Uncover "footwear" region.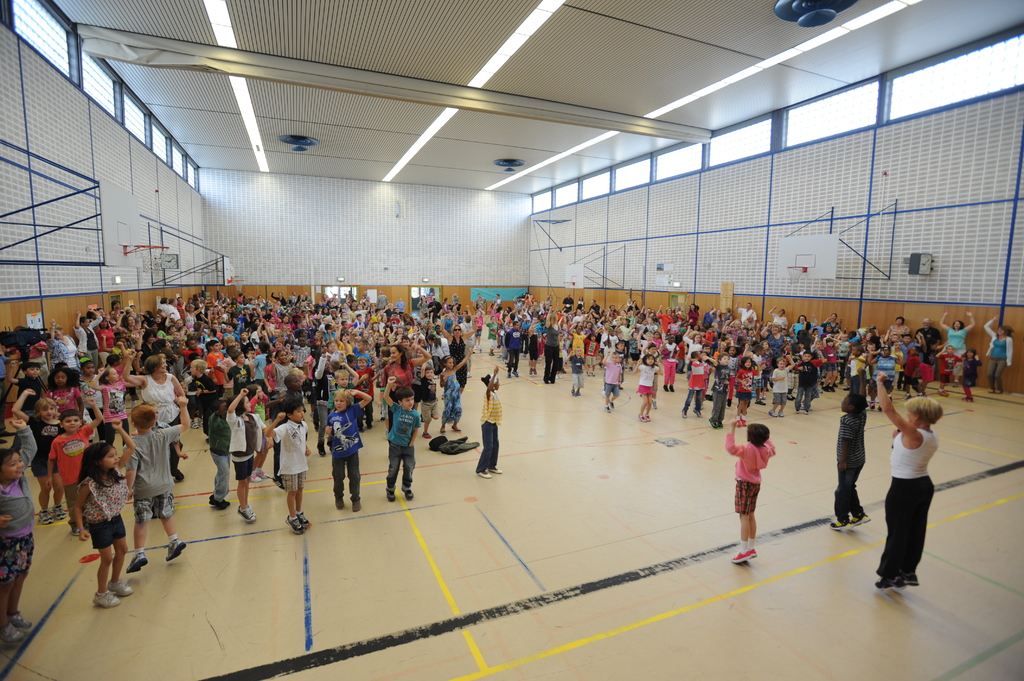
Uncovered: (235,504,257,520).
